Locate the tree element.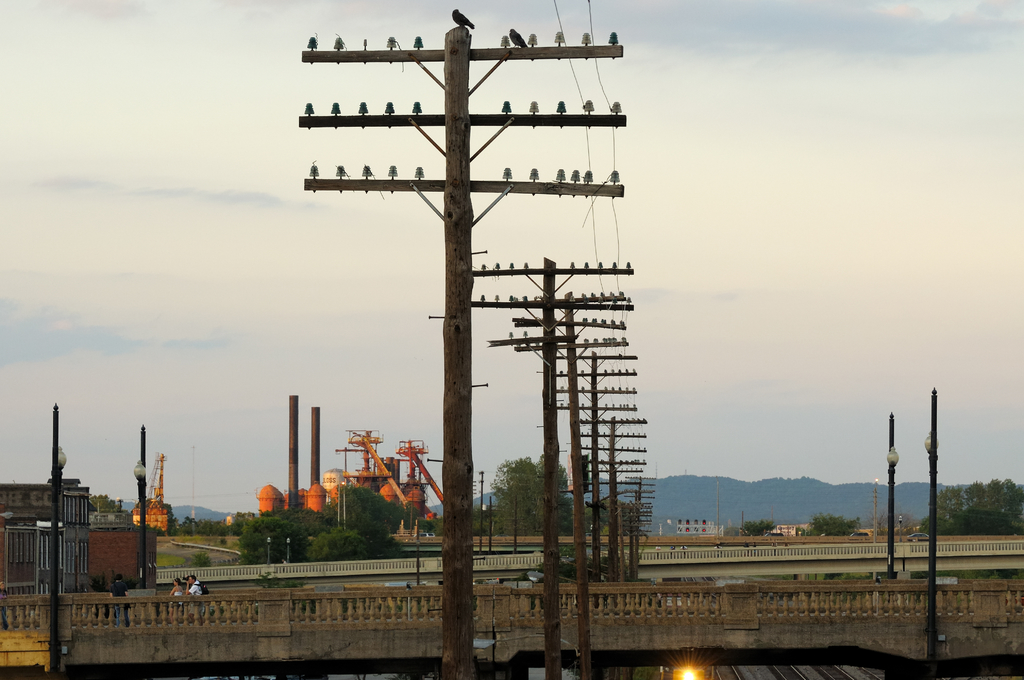
Element bbox: <bbox>575, 495, 642, 540</bbox>.
